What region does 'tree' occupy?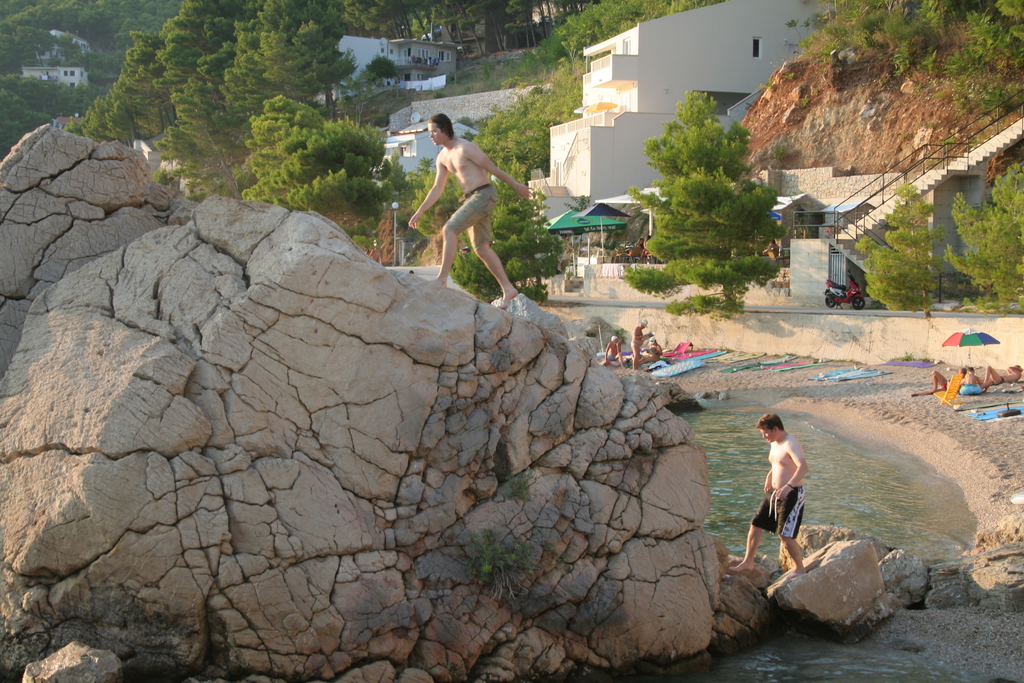
pyautogui.locateOnScreen(858, 172, 957, 327).
